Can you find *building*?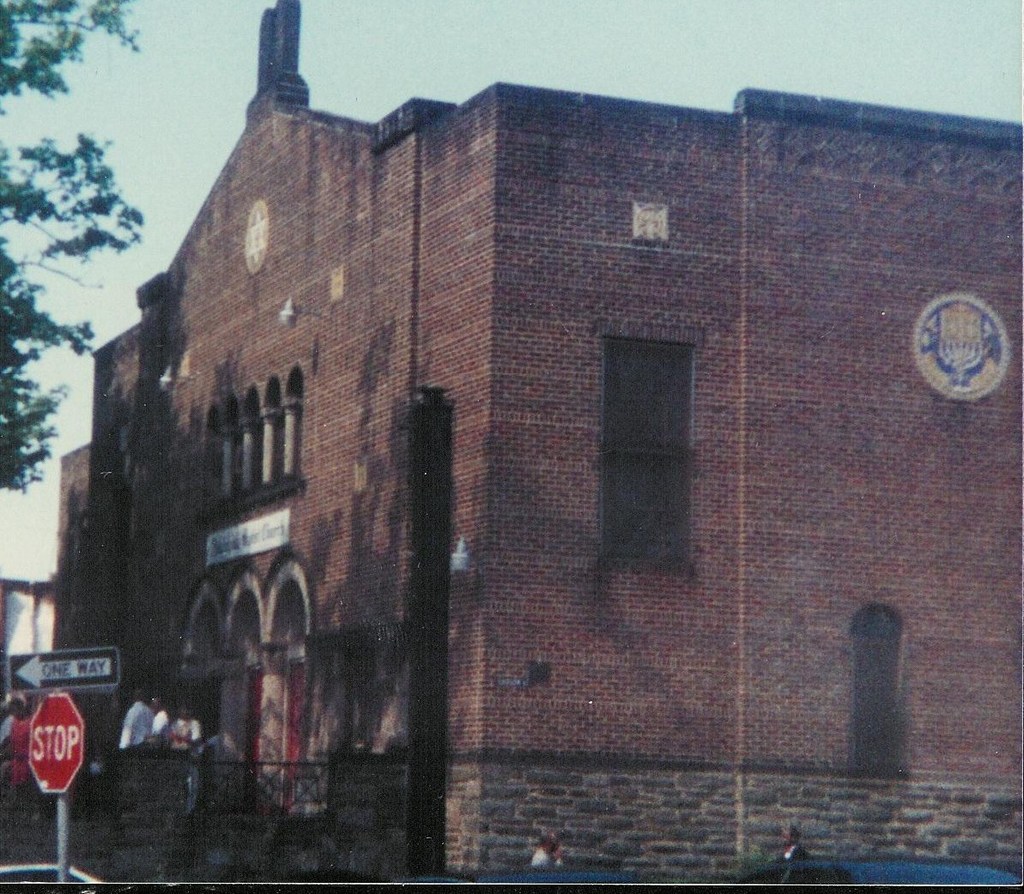
Yes, bounding box: <bbox>52, 0, 1023, 893</bbox>.
